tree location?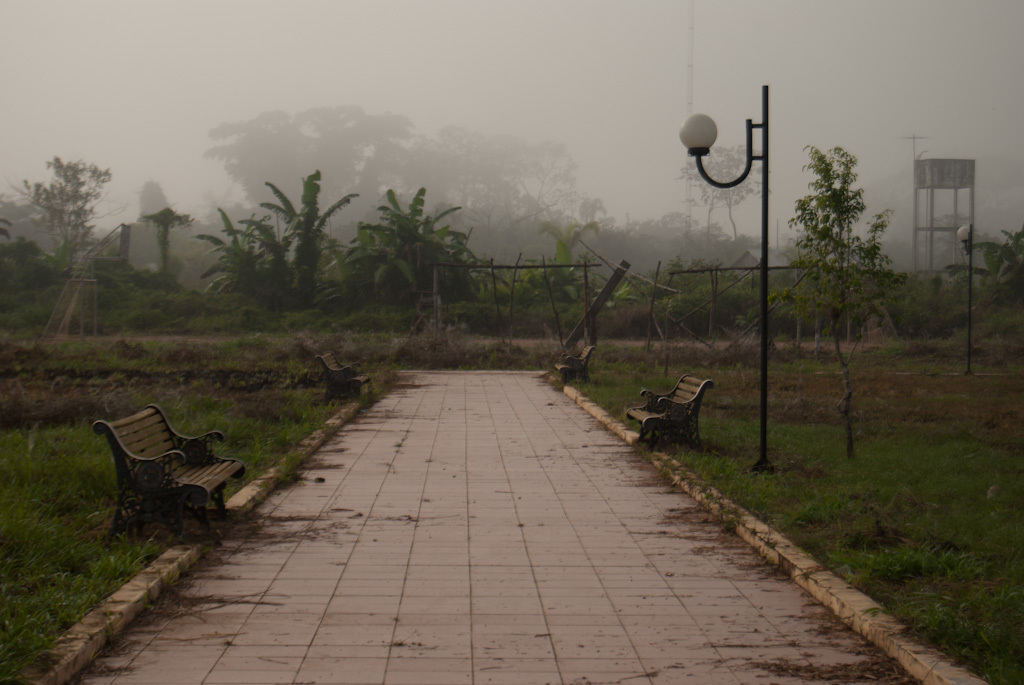
pyautogui.locateOnScreen(15, 130, 103, 303)
